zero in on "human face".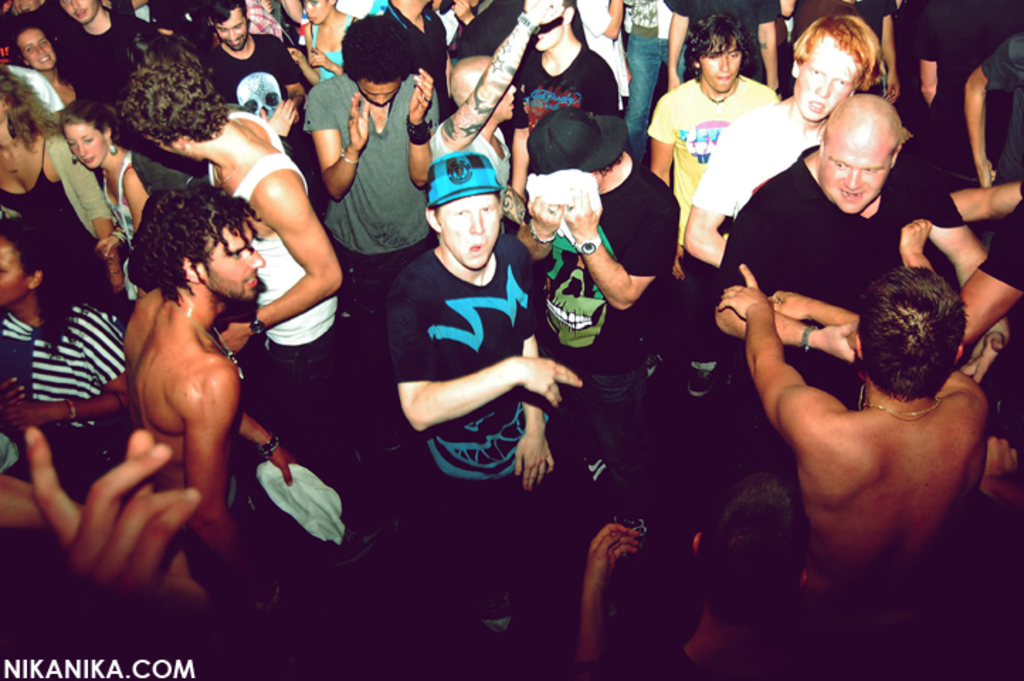
Zeroed in: BBox(216, 10, 247, 48).
